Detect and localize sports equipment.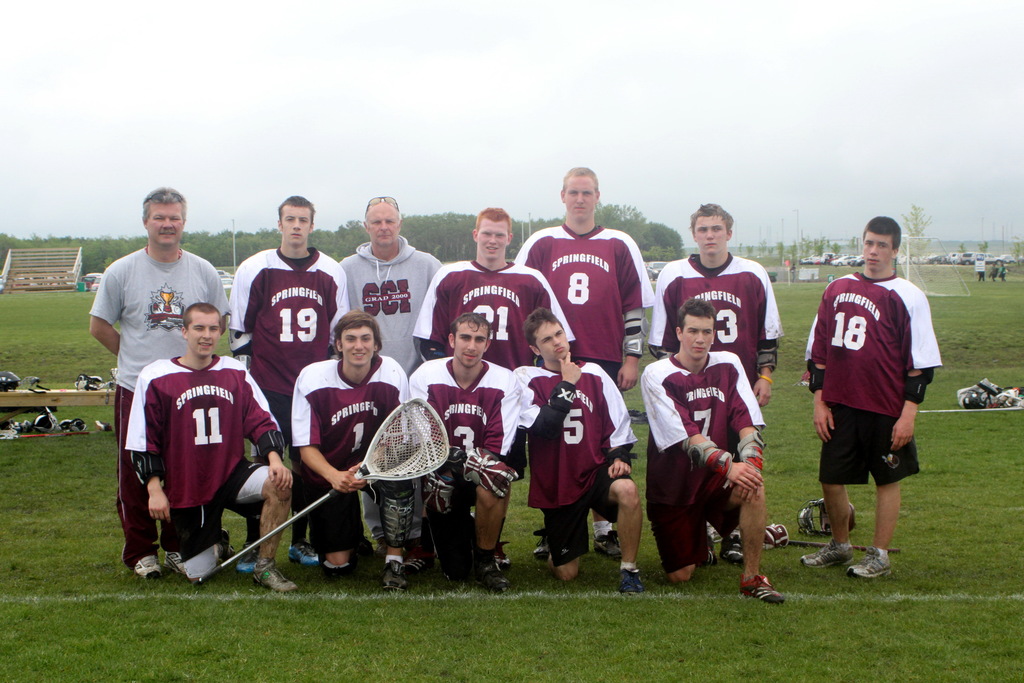
Localized at [left=795, top=499, right=858, bottom=537].
